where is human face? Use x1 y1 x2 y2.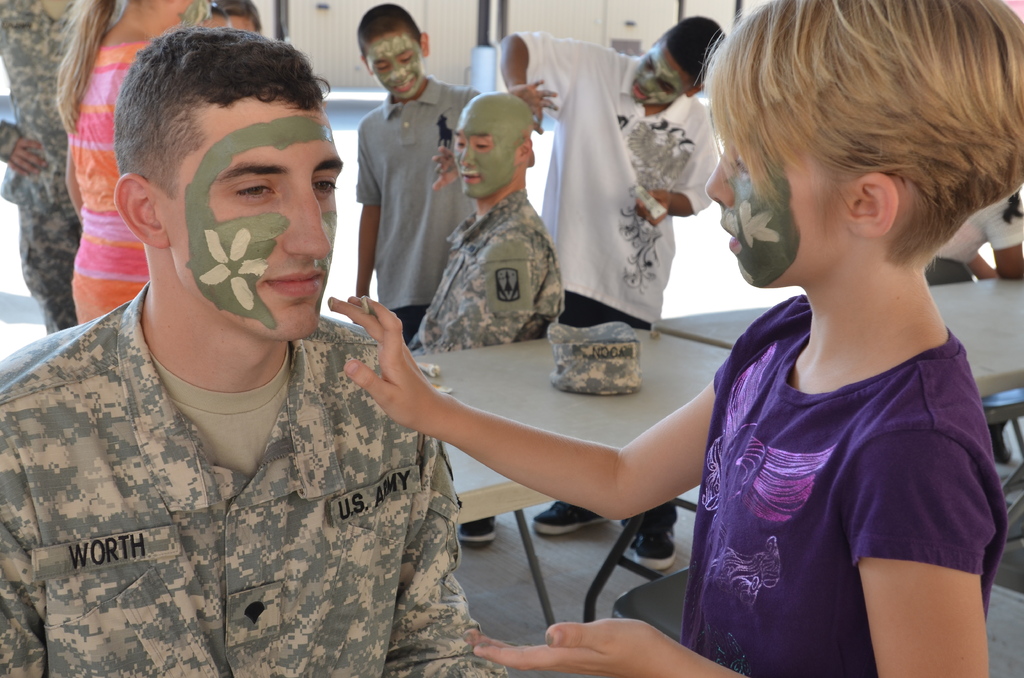
624 60 673 105.
